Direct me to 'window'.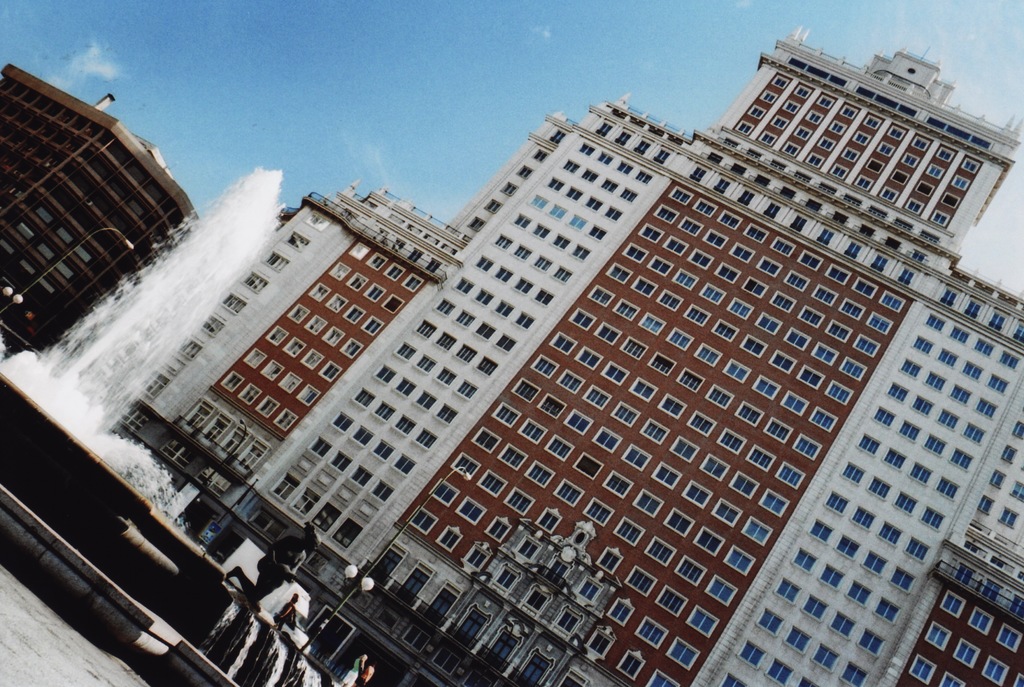
Direction: (825,265,849,282).
